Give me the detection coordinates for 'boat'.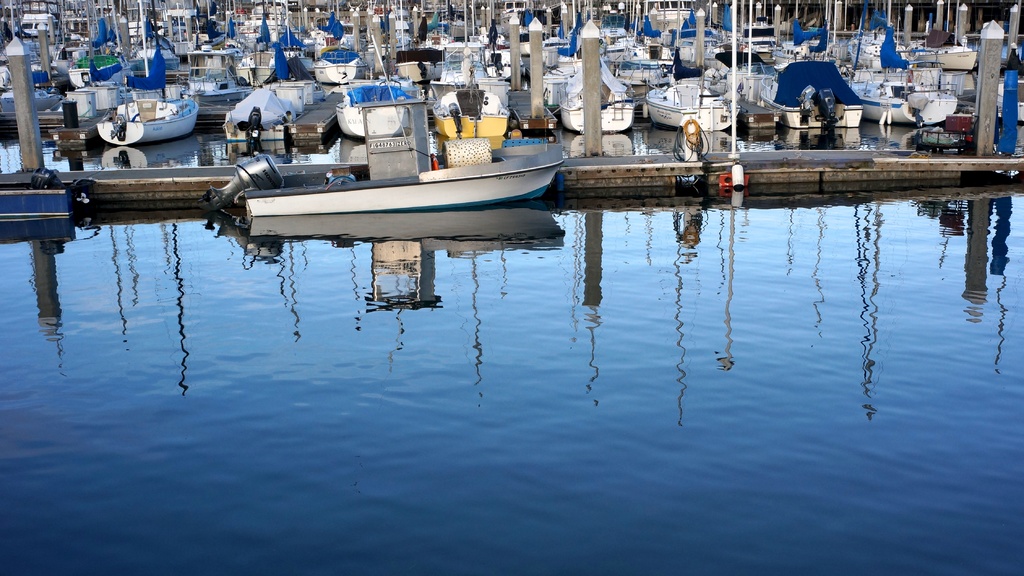
bbox=[438, 82, 509, 154].
